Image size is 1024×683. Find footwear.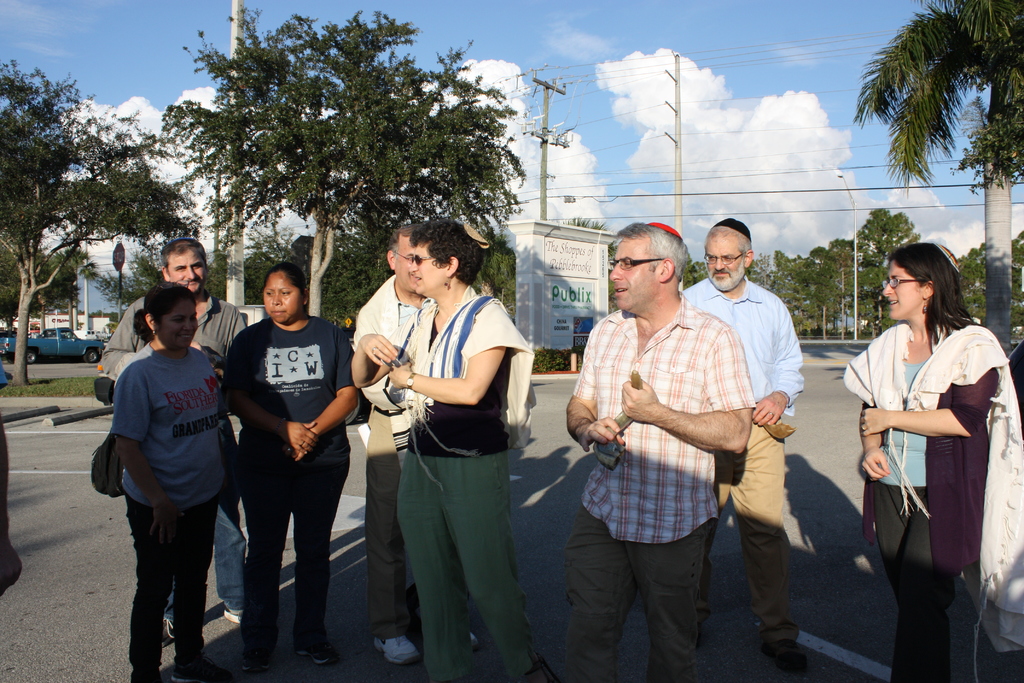
bbox(527, 652, 567, 682).
